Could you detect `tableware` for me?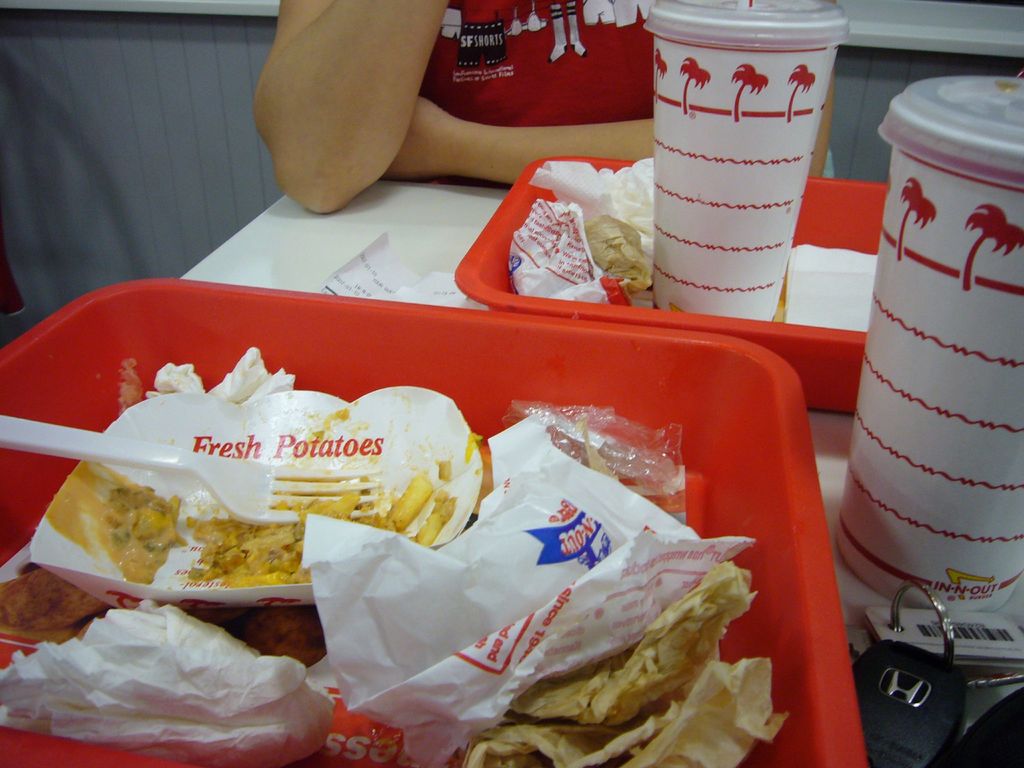
Detection result: Rect(0, 291, 796, 767).
